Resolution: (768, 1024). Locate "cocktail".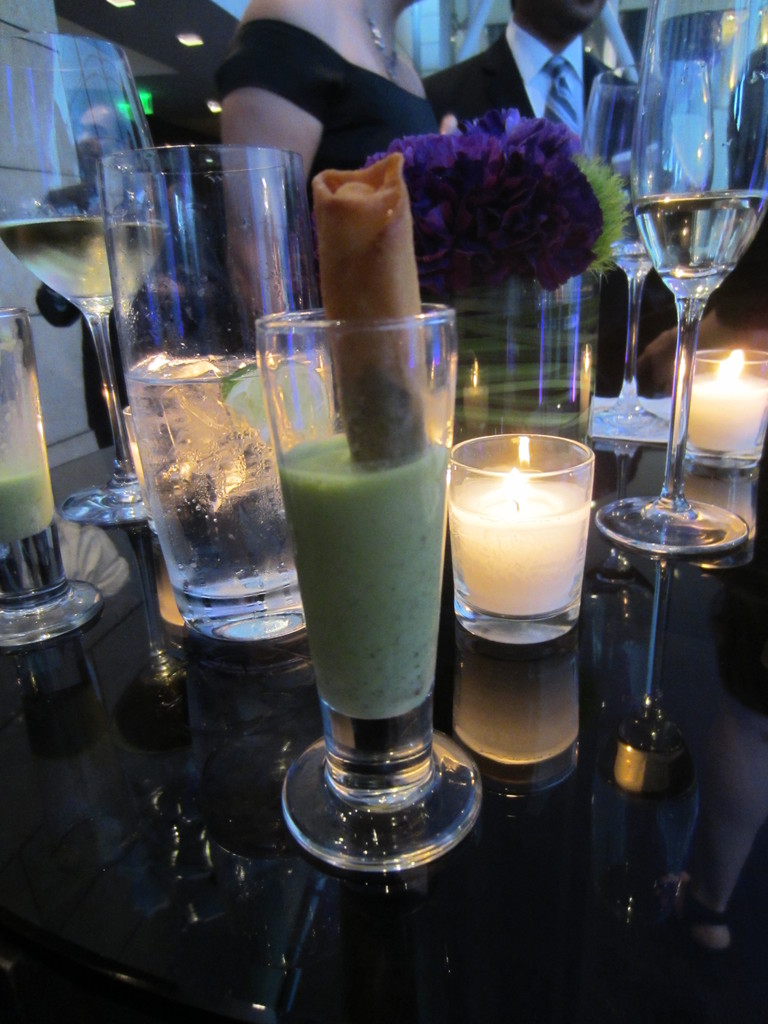
(left=0, top=310, right=100, bottom=648).
